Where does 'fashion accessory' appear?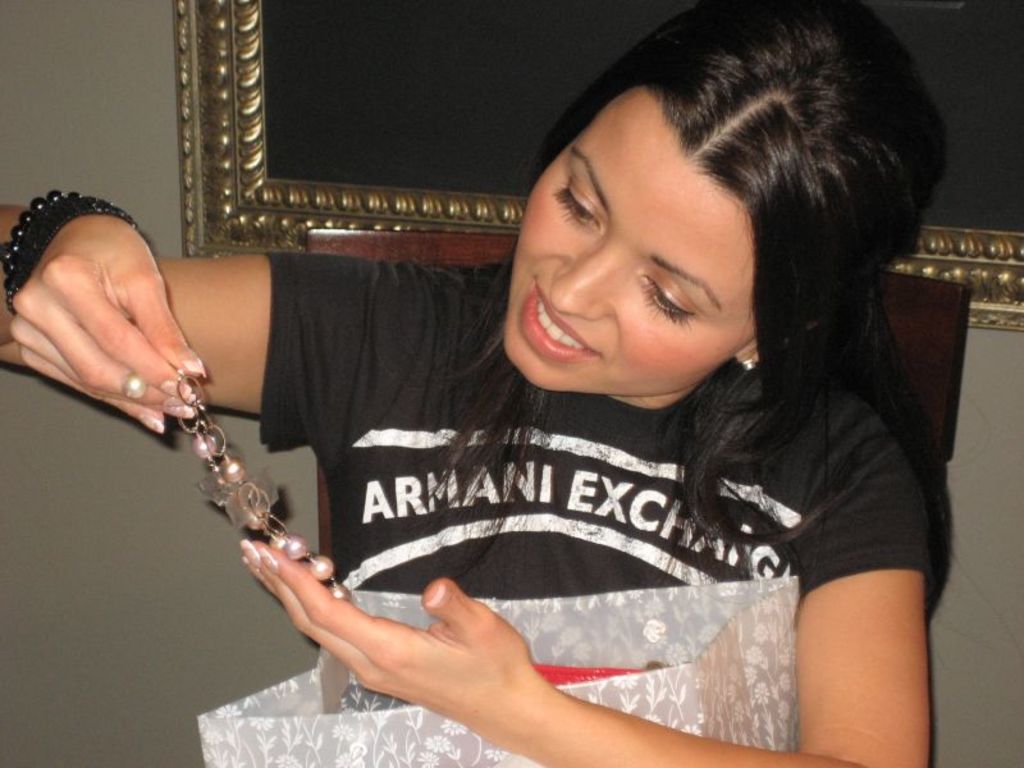
Appears at 3, 184, 140, 325.
